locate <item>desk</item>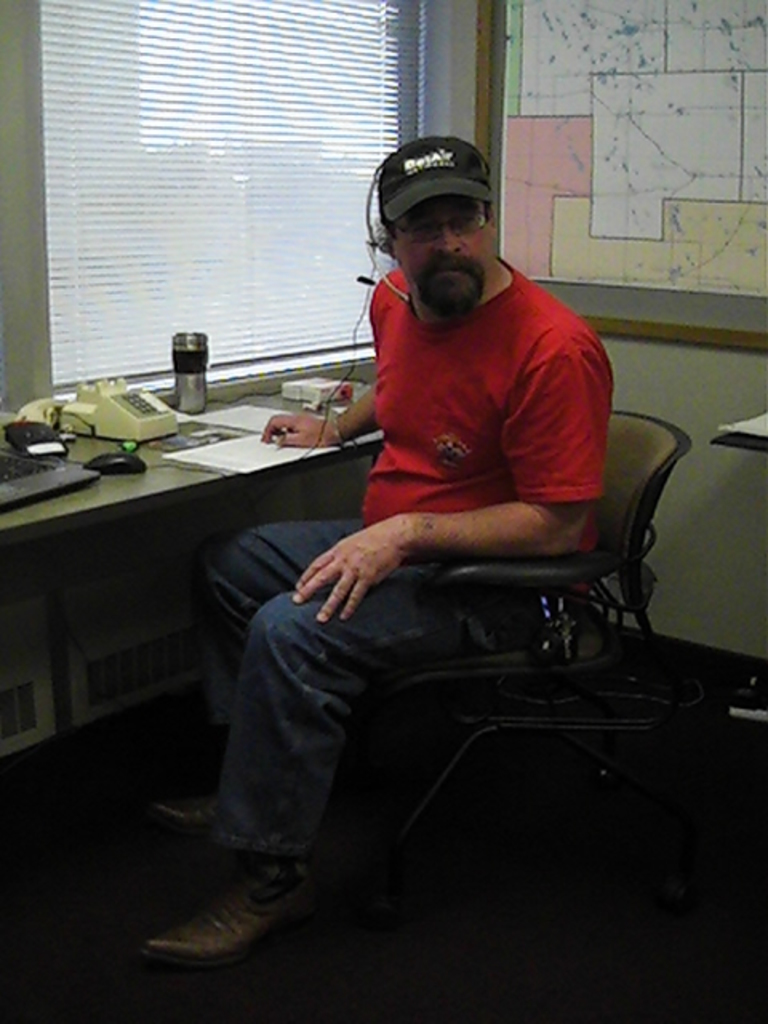
{"x1": 0, "y1": 384, "x2": 387, "y2": 808}
